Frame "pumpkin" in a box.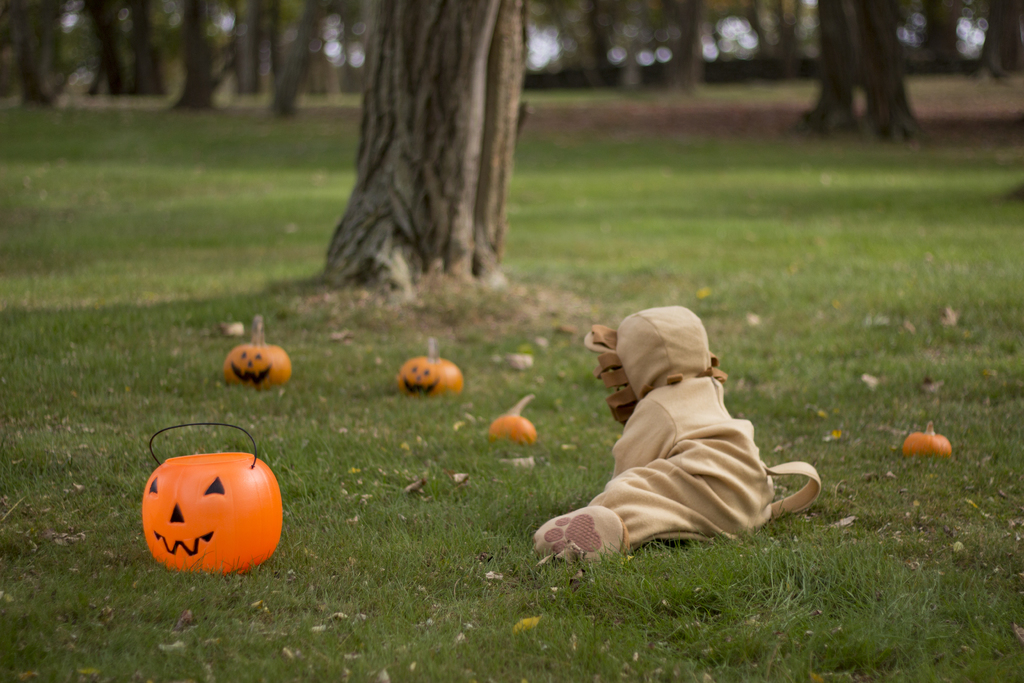
901/418/959/459.
